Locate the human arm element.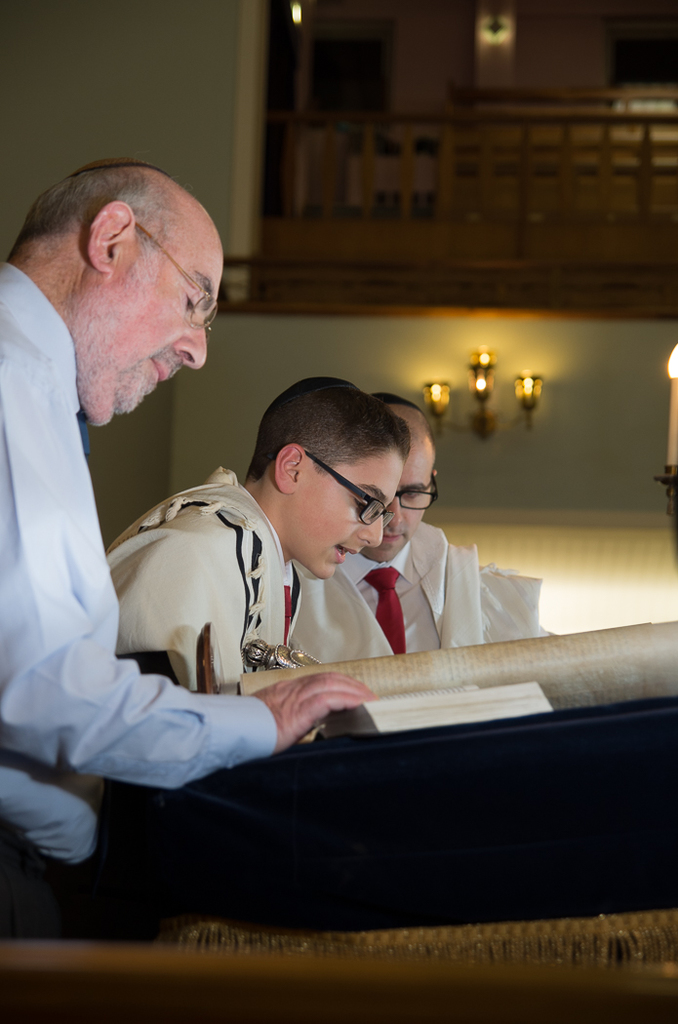
Element bbox: [111, 532, 248, 693].
